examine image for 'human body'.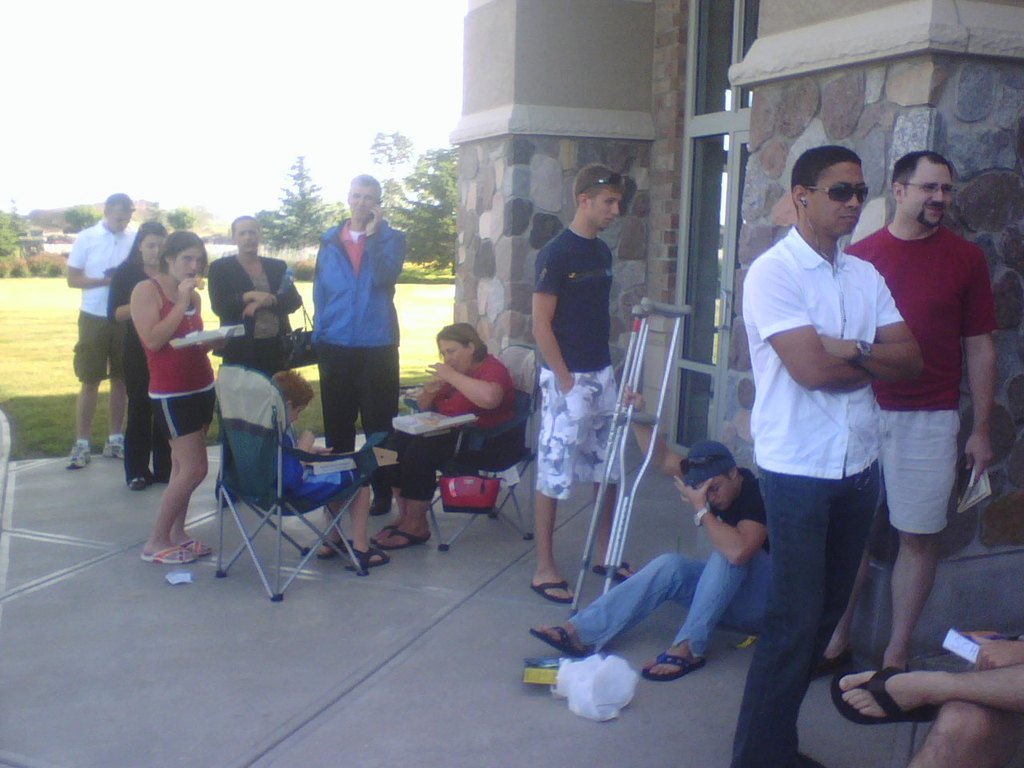
Examination result: select_region(518, 162, 642, 610).
